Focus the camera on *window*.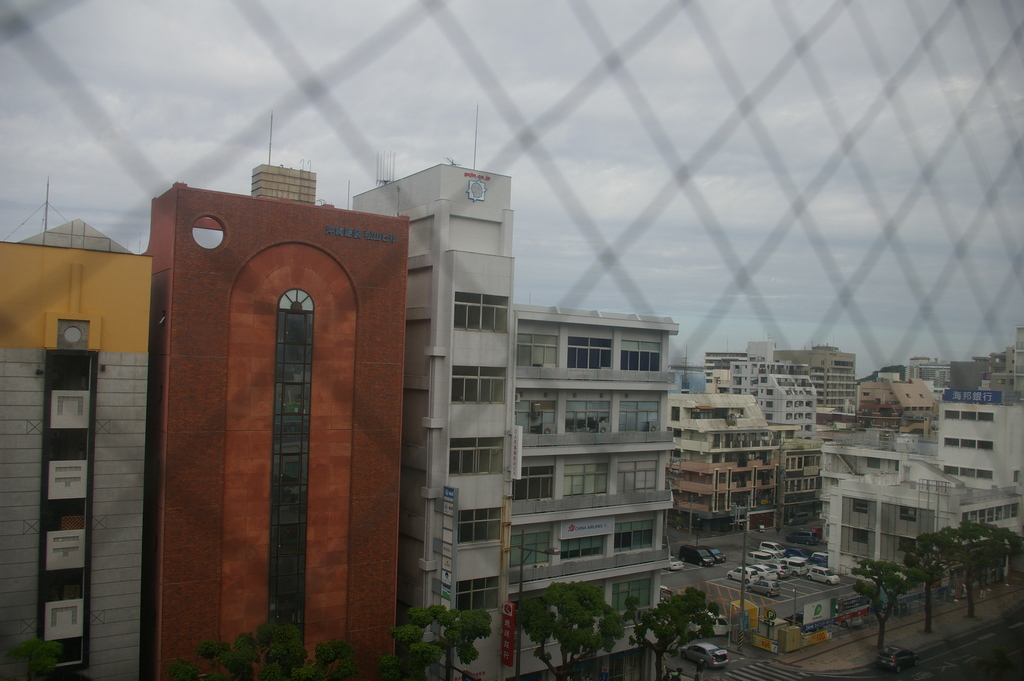
Focus region: bbox=(866, 457, 880, 469).
